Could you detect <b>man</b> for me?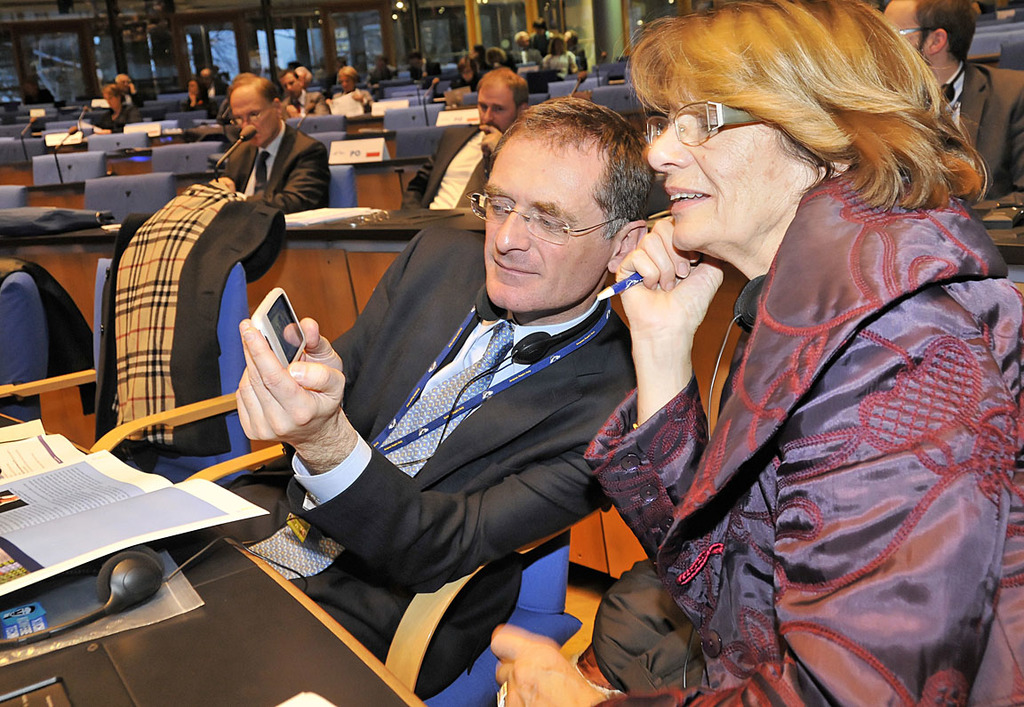
Detection result: bbox=[282, 66, 329, 115].
